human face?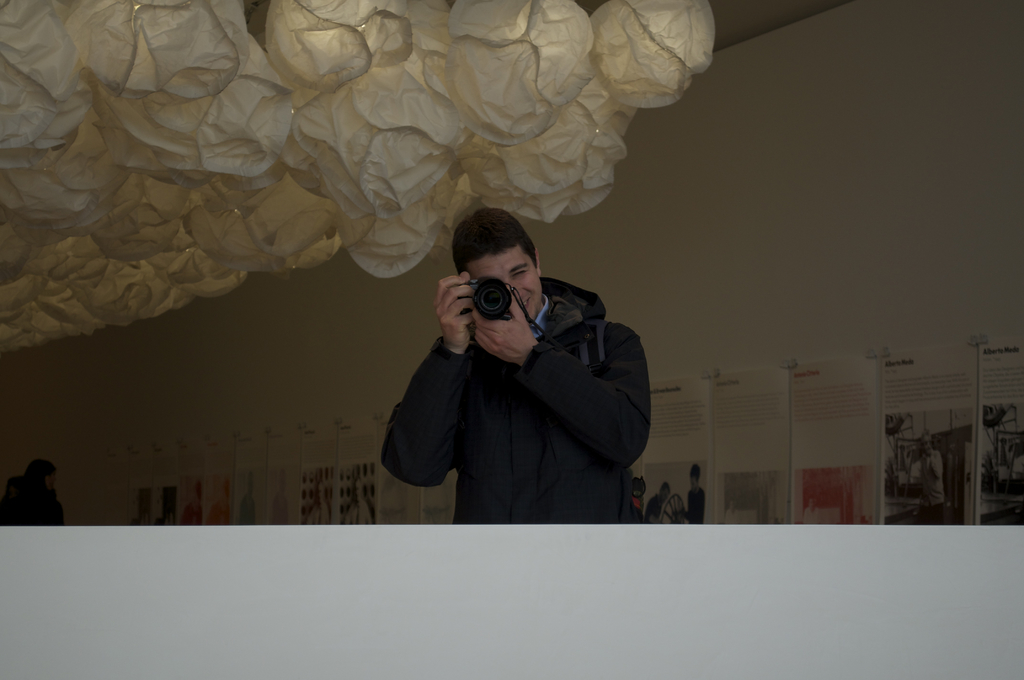
460, 240, 543, 330
